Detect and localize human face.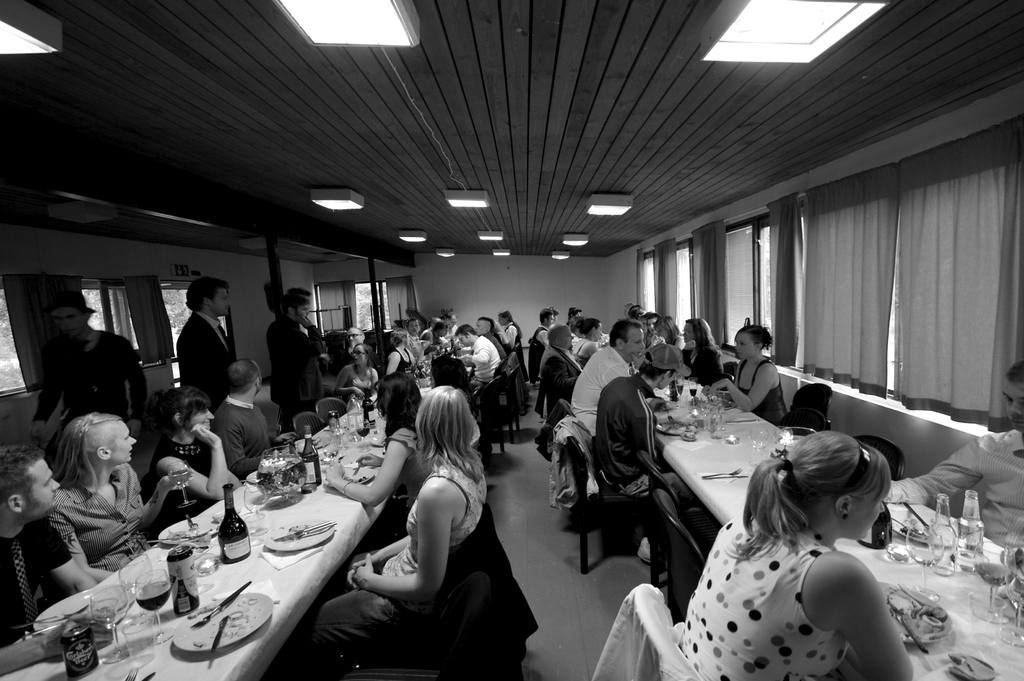
Localized at left=189, top=406, right=219, bottom=427.
